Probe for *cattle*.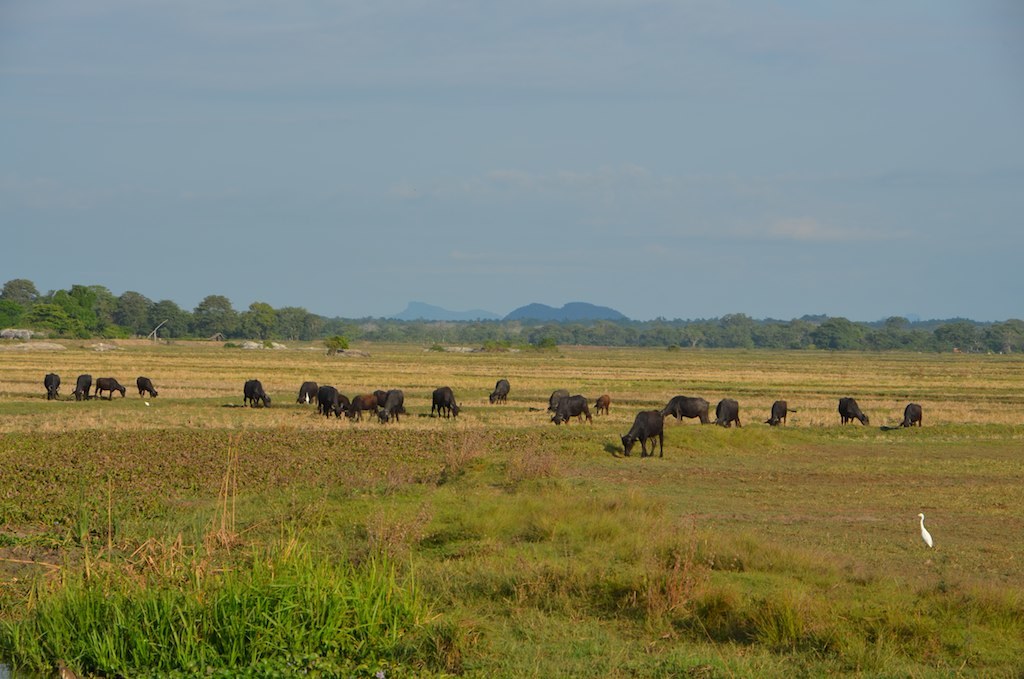
Probe result: bbox=[351, 397, 378, 422].
